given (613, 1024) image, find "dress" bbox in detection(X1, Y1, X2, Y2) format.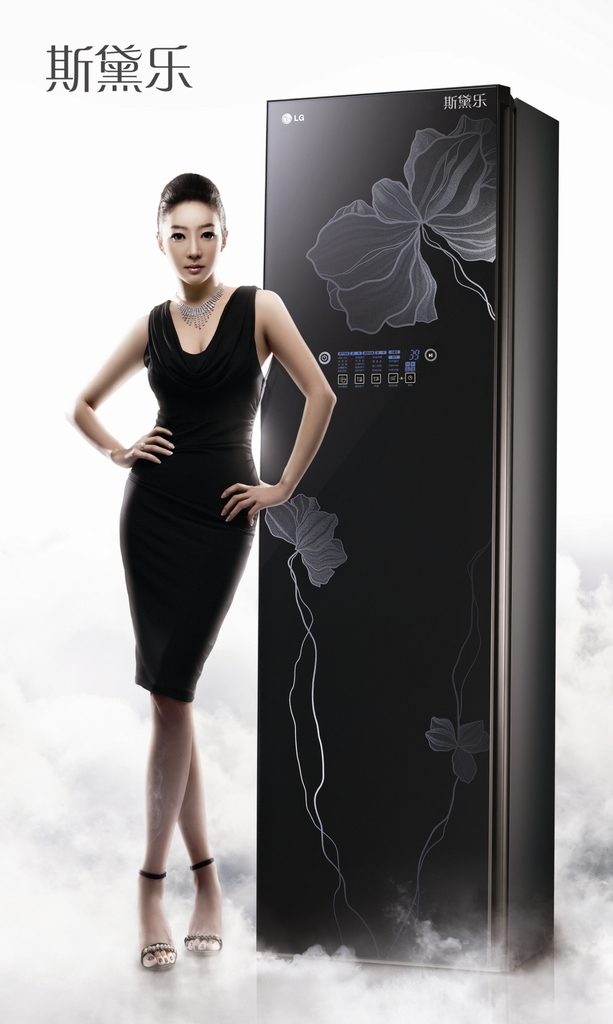
detection(122, 286, 267, 704).
